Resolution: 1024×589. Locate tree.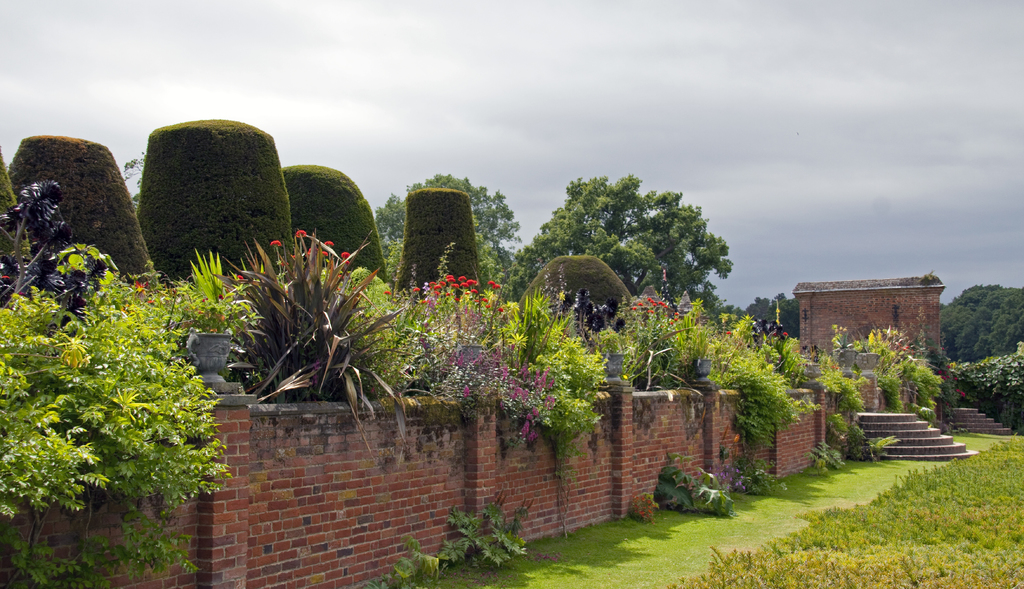
l=730, t=289, r=802, b=342.
